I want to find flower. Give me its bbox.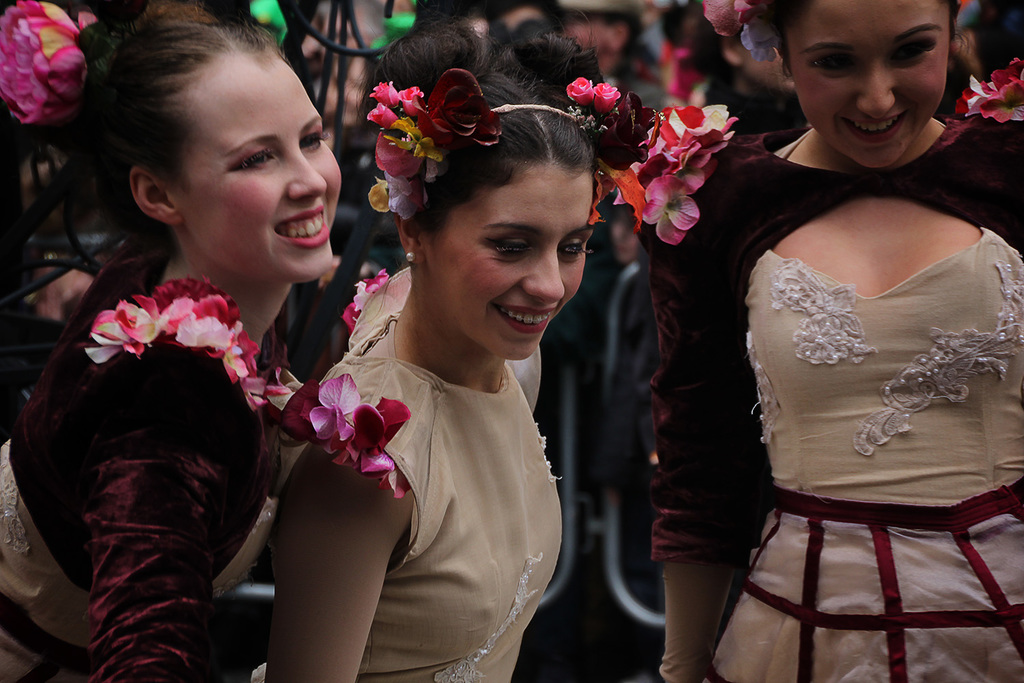
0:0:96:128.
